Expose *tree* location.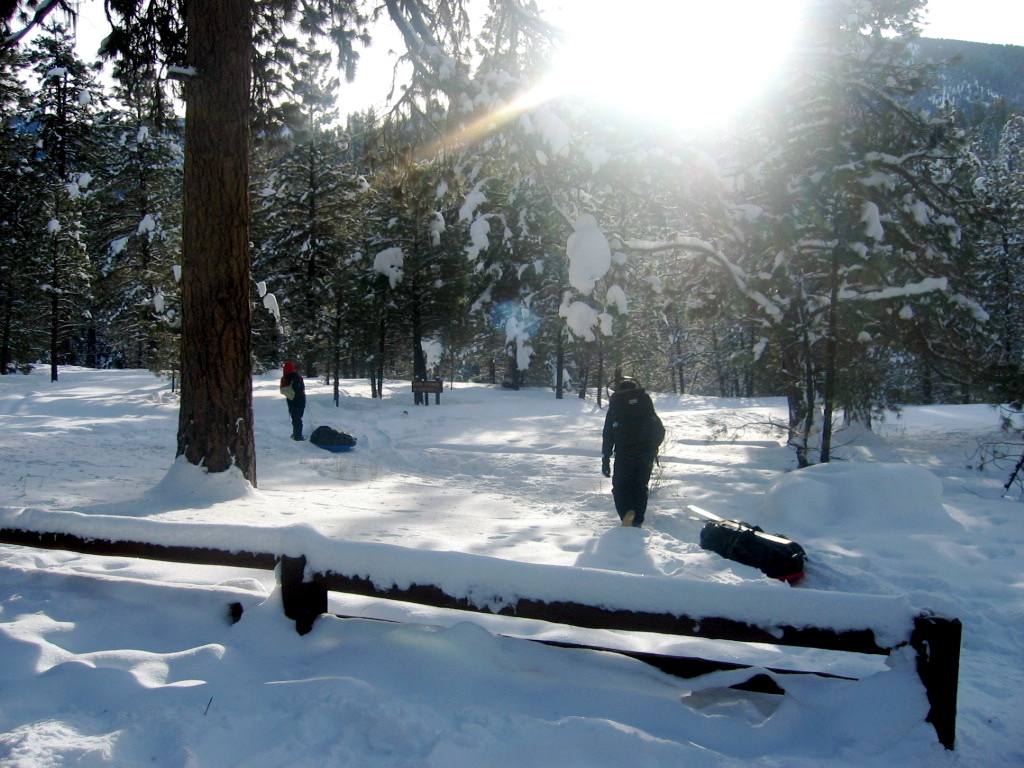
Exposed at region(97, 106, 184, 408).
